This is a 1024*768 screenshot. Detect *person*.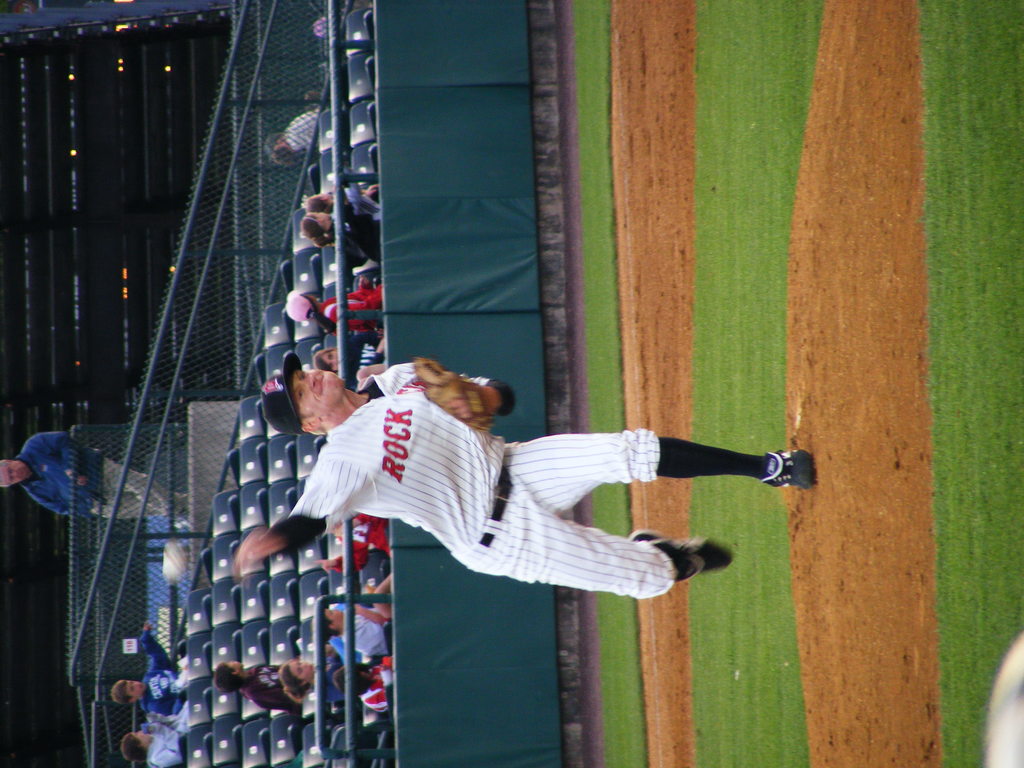
<region>260, 105, 321, 168</region>.
